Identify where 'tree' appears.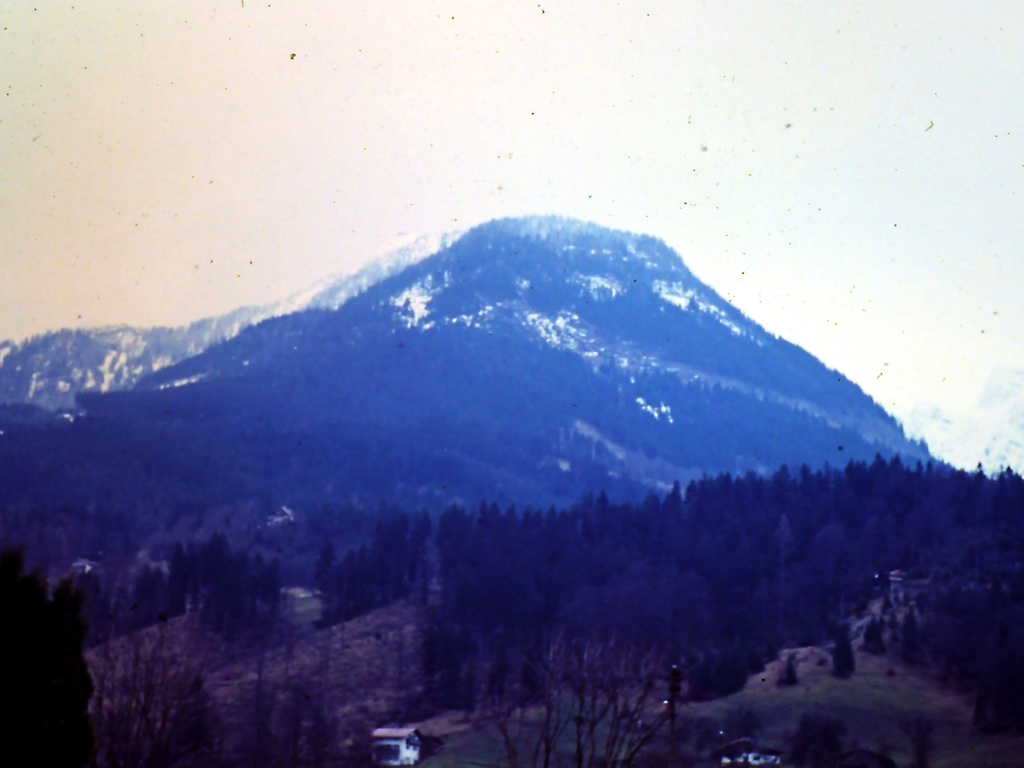
Appears at x1=644 y1=490 x2=684 y2=569.
